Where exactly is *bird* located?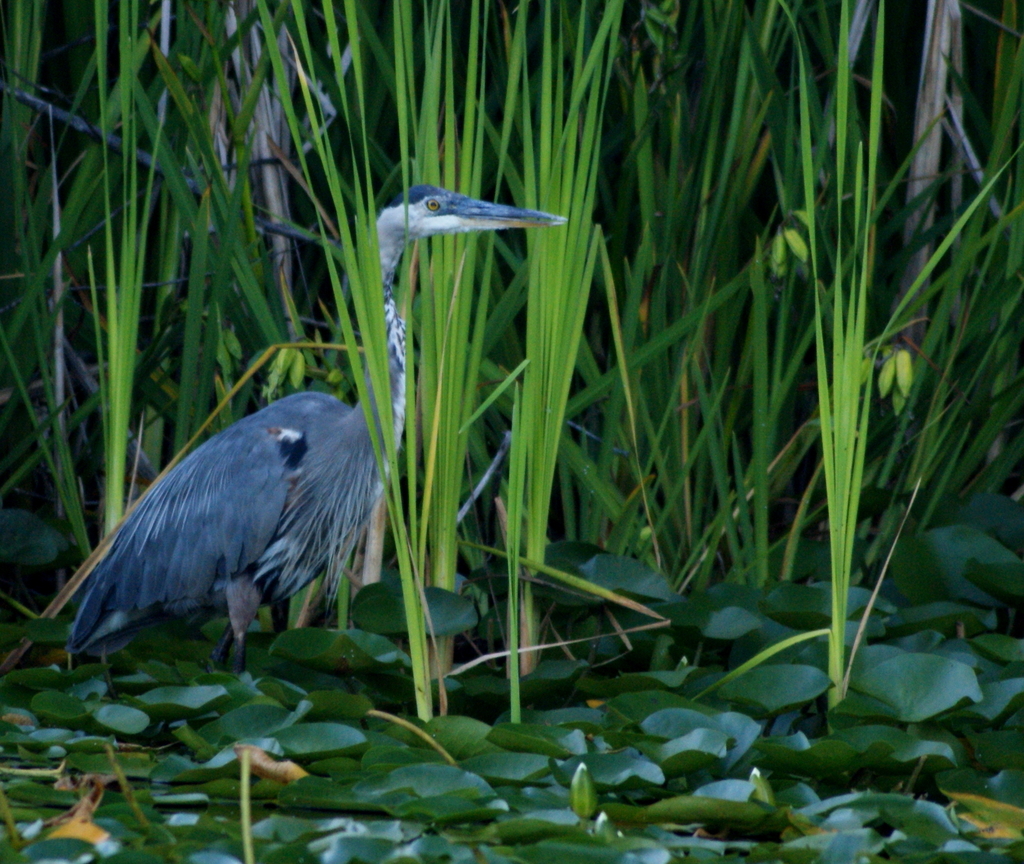
Its bounding box is select_region(73, 184, 560, 690).
